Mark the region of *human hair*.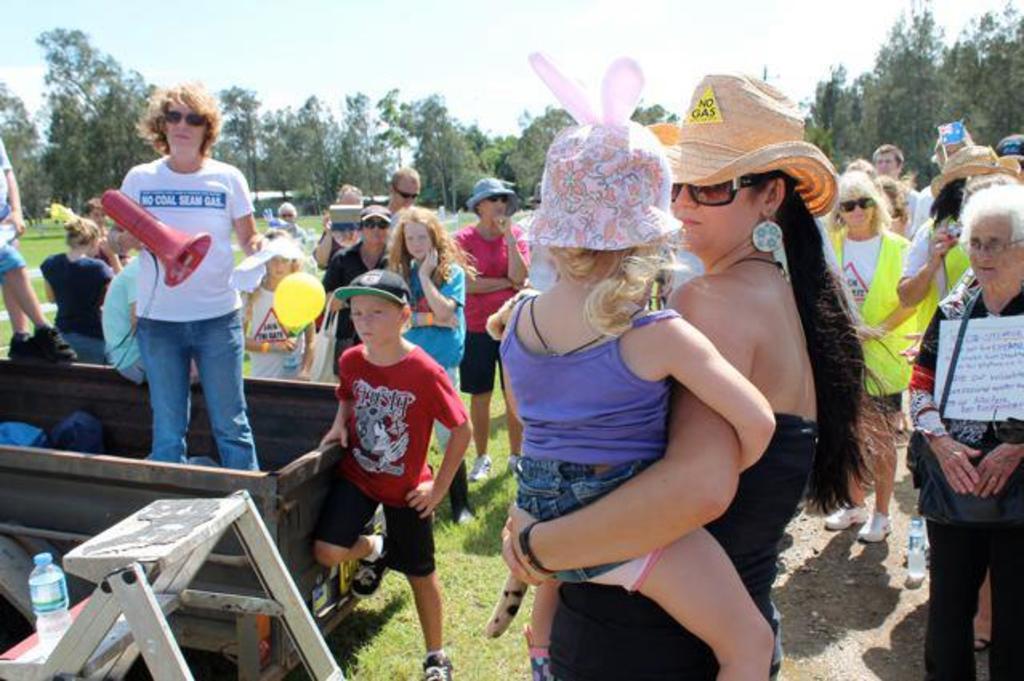
Region: (x1=66, y1=216, x2=98, y2=247).
